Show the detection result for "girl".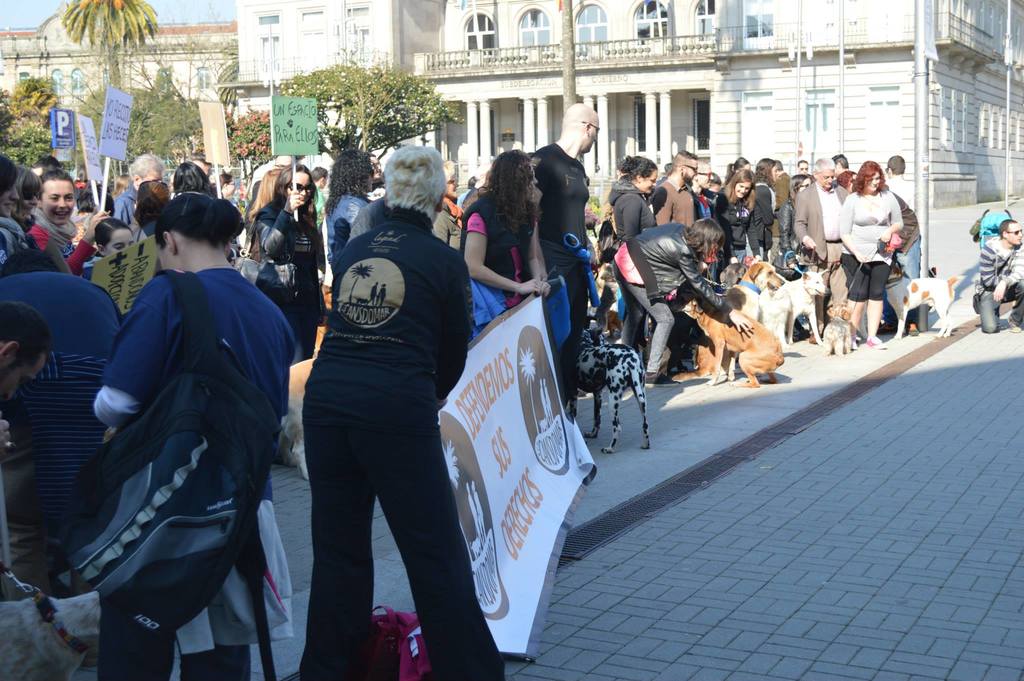
x1=91, y1=218, x2=136, y2=251.
